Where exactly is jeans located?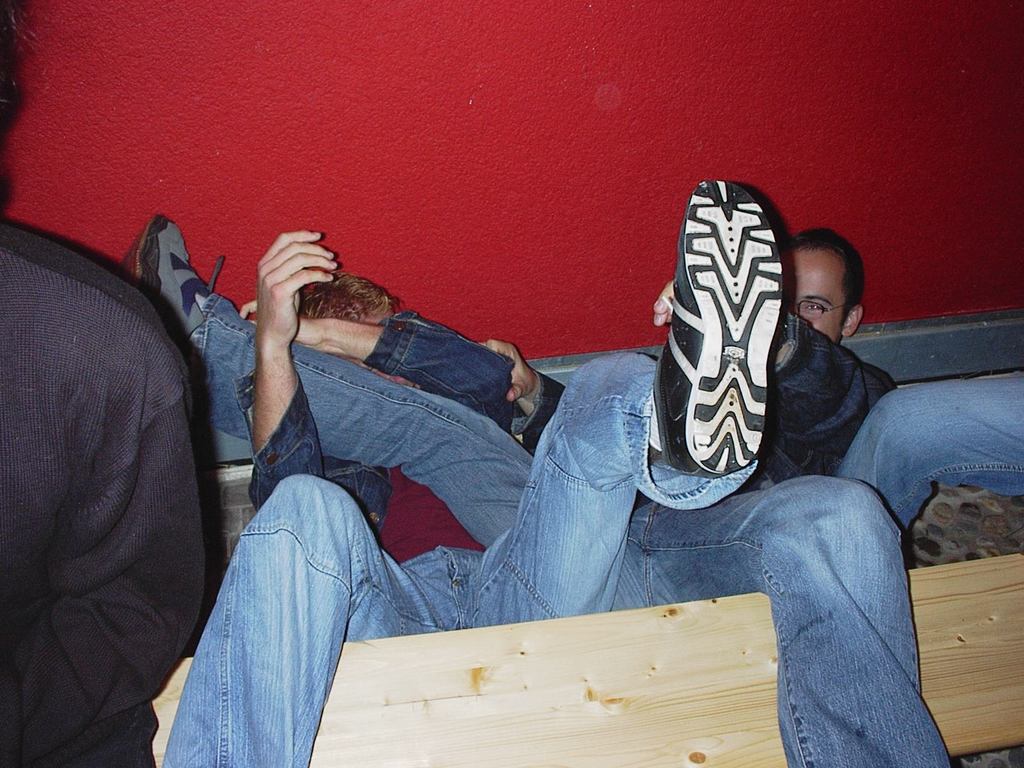
Its bounding box is (629, 476, 960, 767).
